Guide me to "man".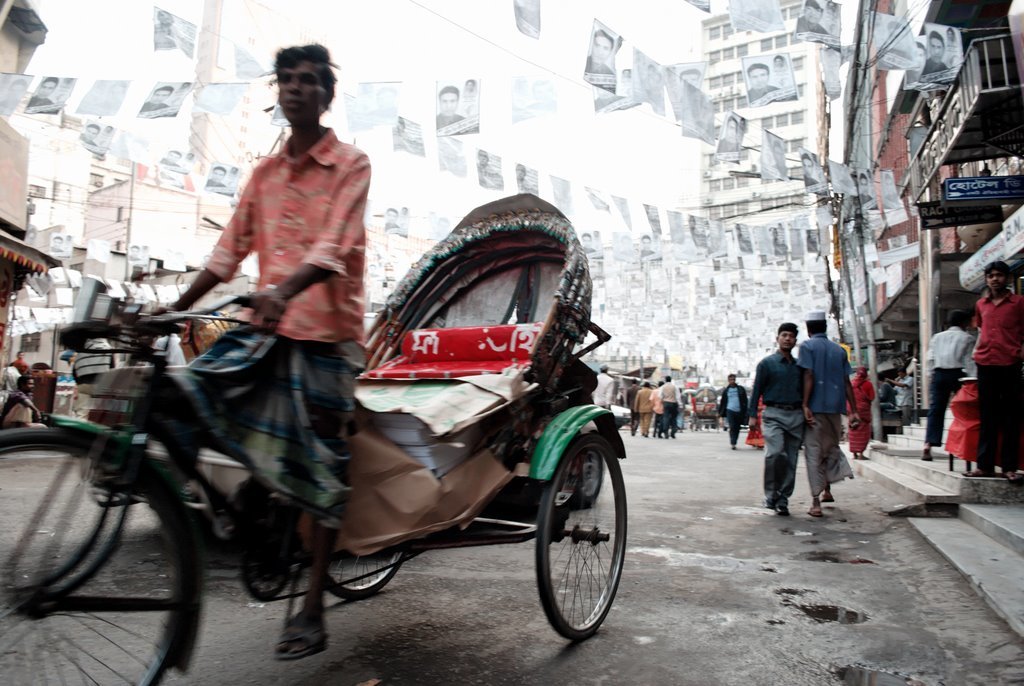
Guidance: <box>594,363,617,407</box>.
